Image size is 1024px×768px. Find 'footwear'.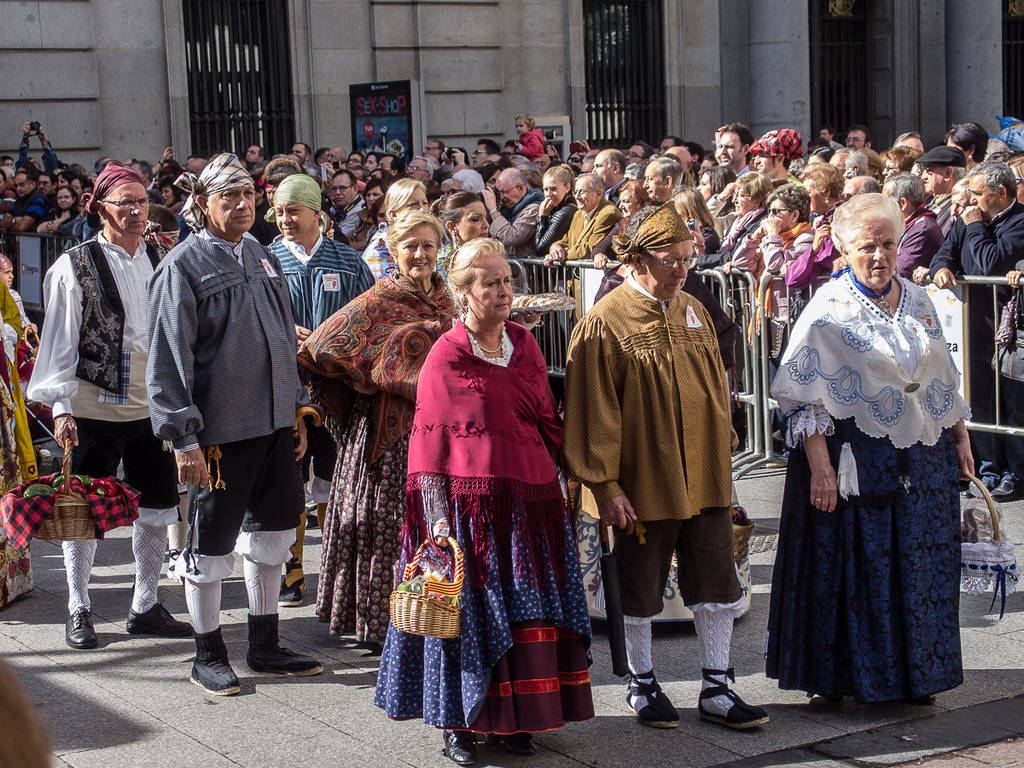
bbox=[62, 606, 99, 649].
